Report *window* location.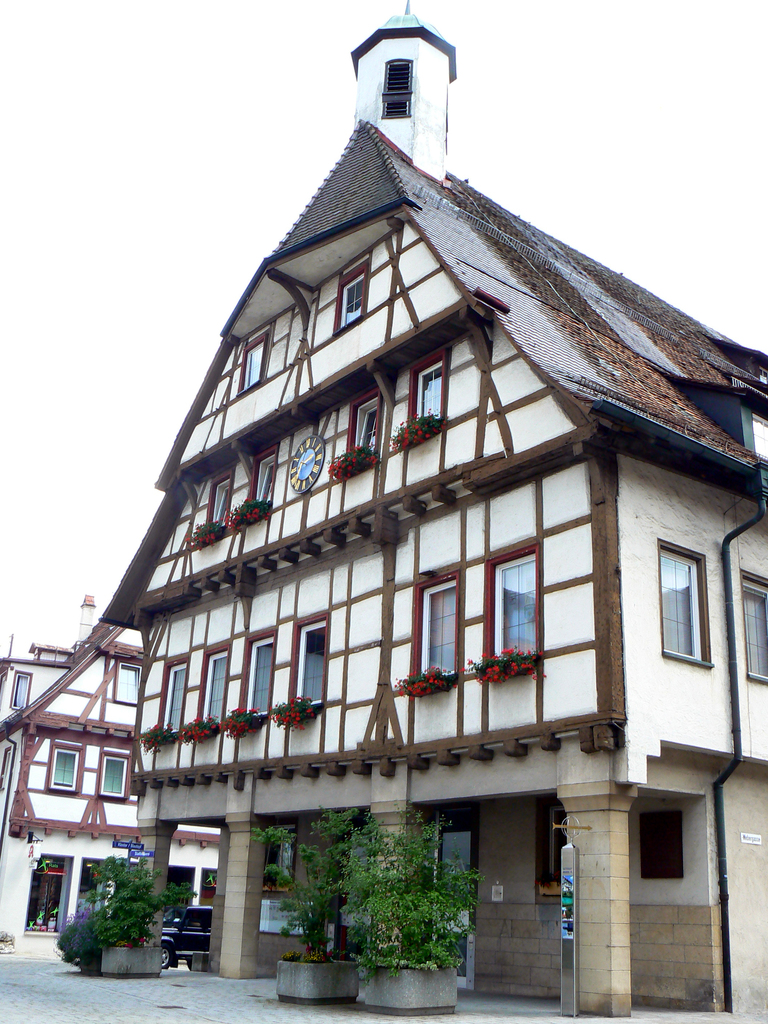
Report: pyautogui.locateOnScreen(237, 338, 264, 399).
